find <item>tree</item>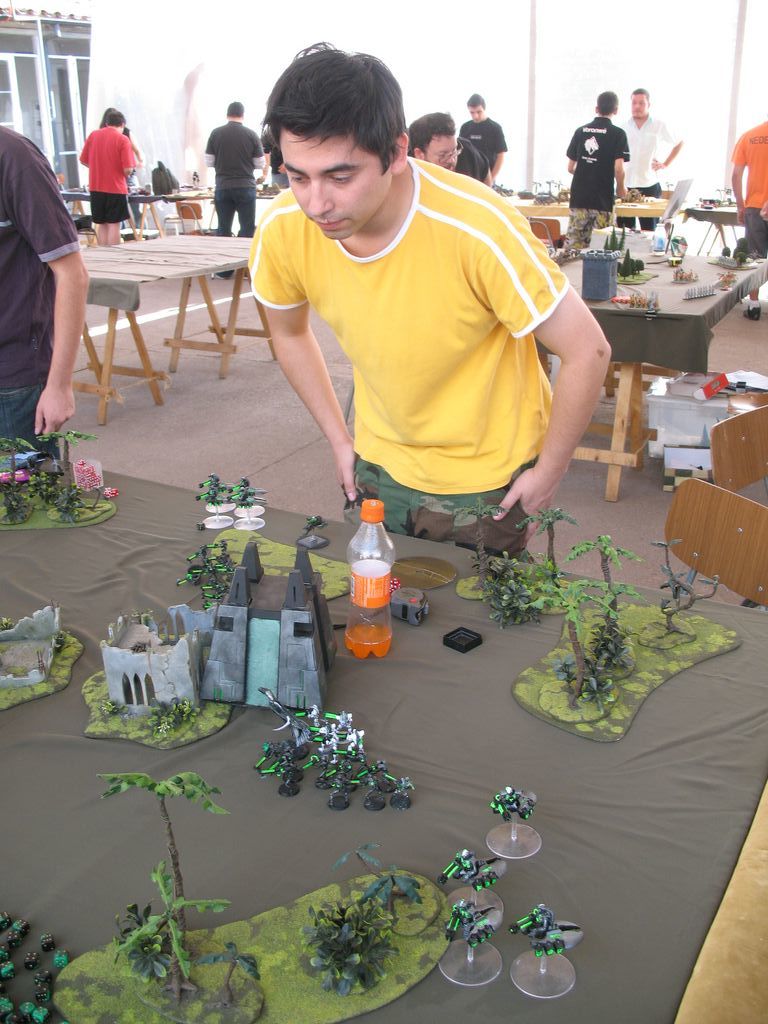
<region>204, 940, 259, 983</region>
